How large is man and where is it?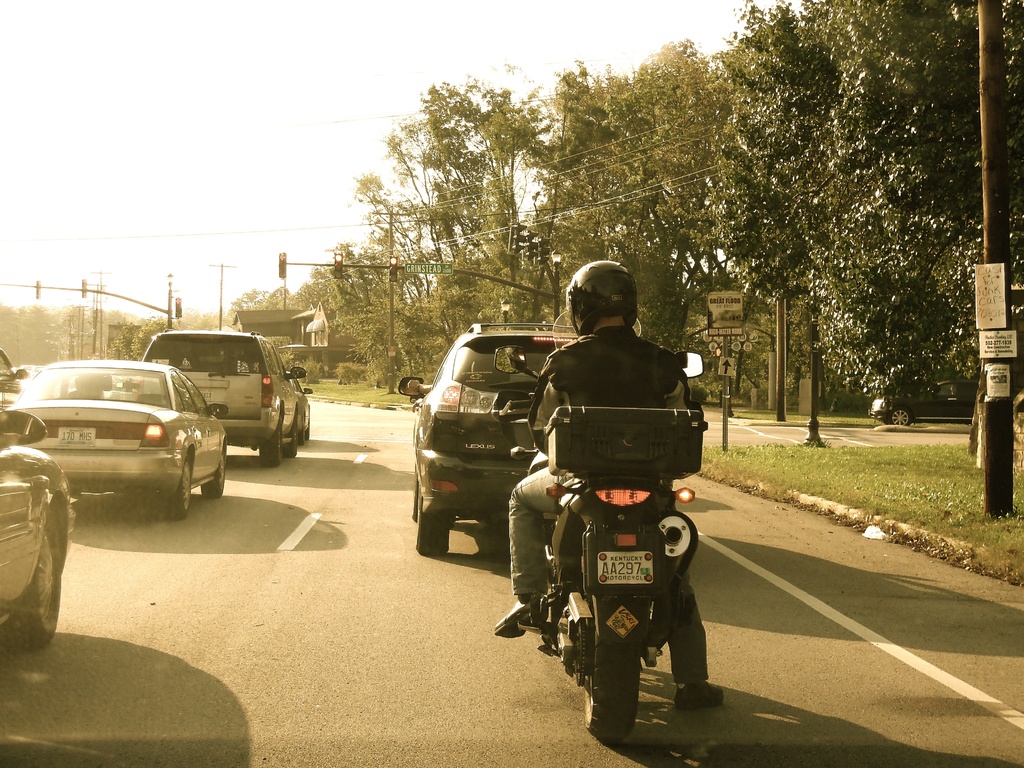
Bounding box: [514, 280, 720, 708].
